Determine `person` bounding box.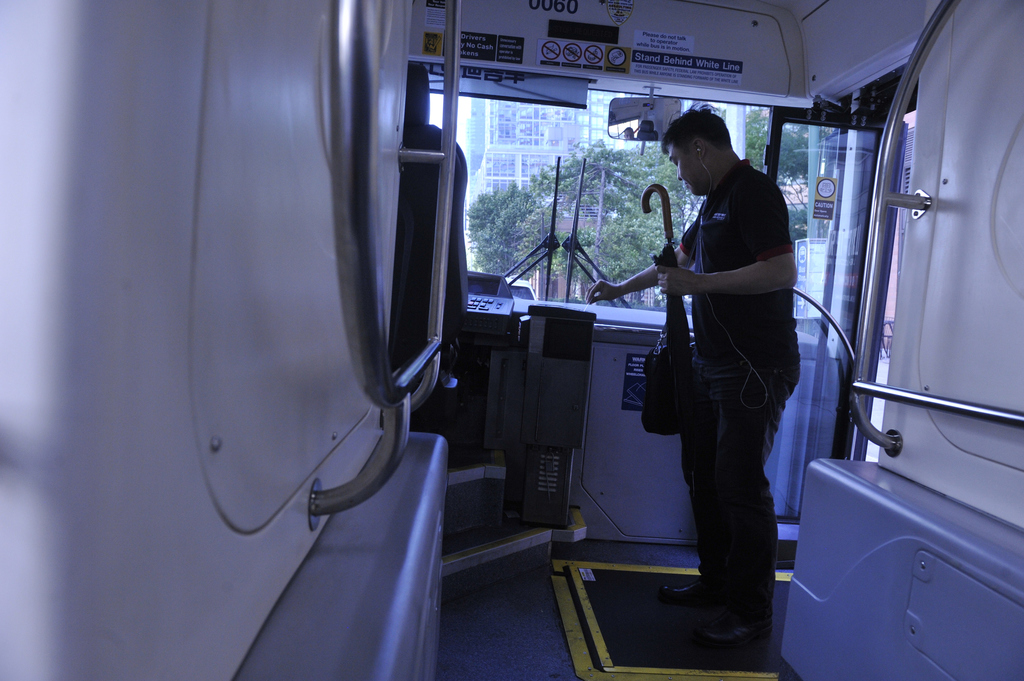
Determined: 585 109 806 649.
